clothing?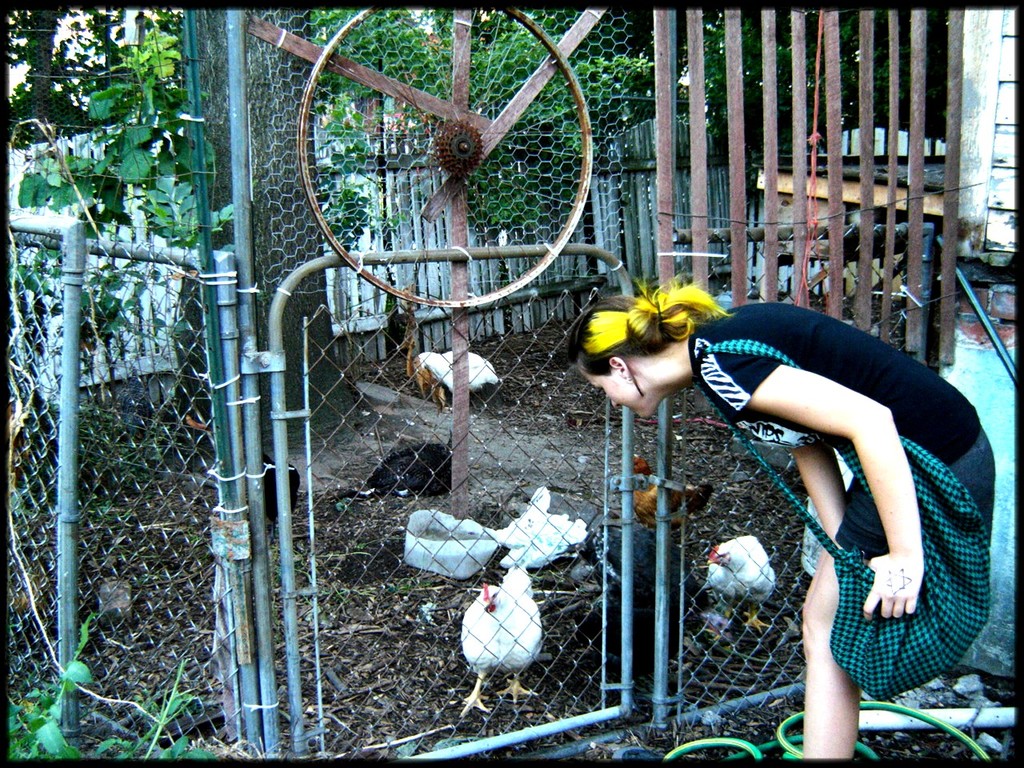
bbox=(681, 289, 978, 676)
